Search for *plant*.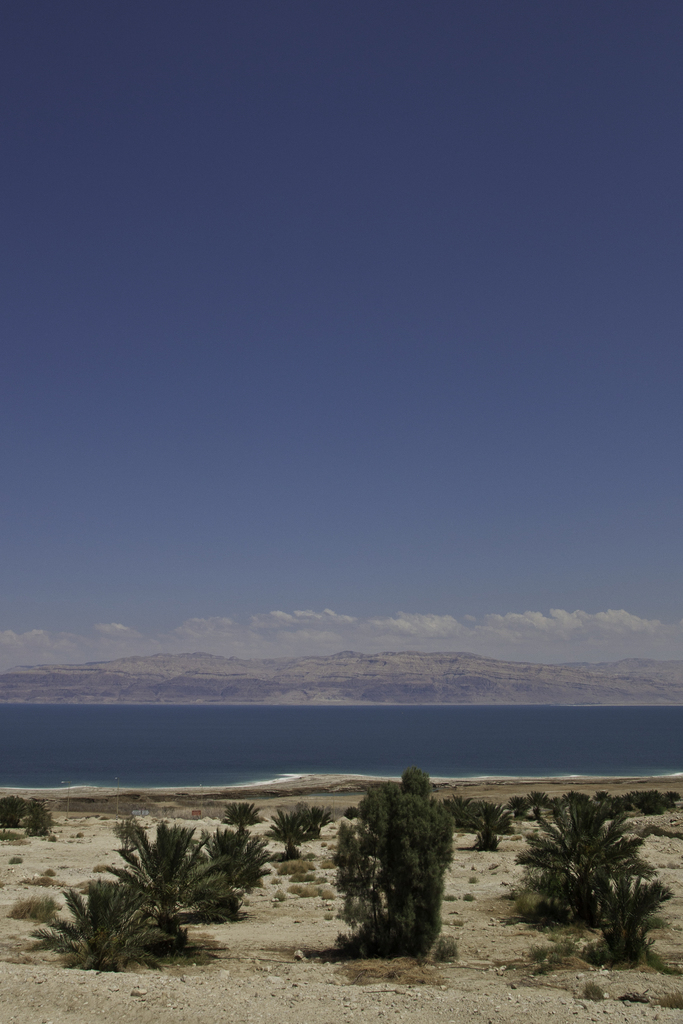
Found at x1=409, y1=769, x2=434, y2=800.
